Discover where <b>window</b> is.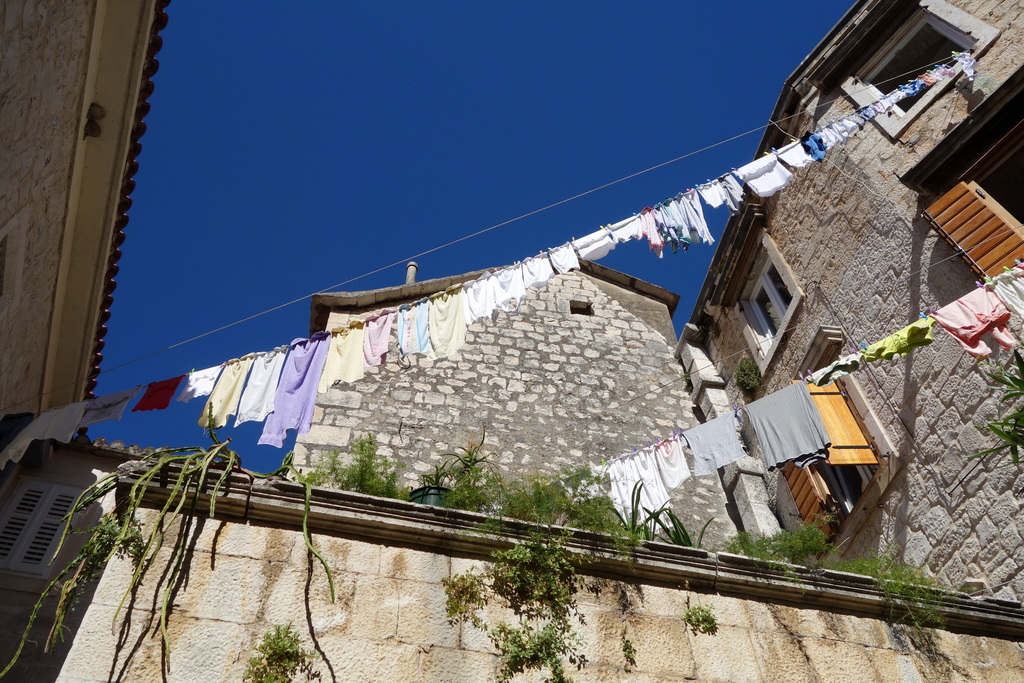
Discovered at x1=568, y1=302, x2=596, y2=318.
